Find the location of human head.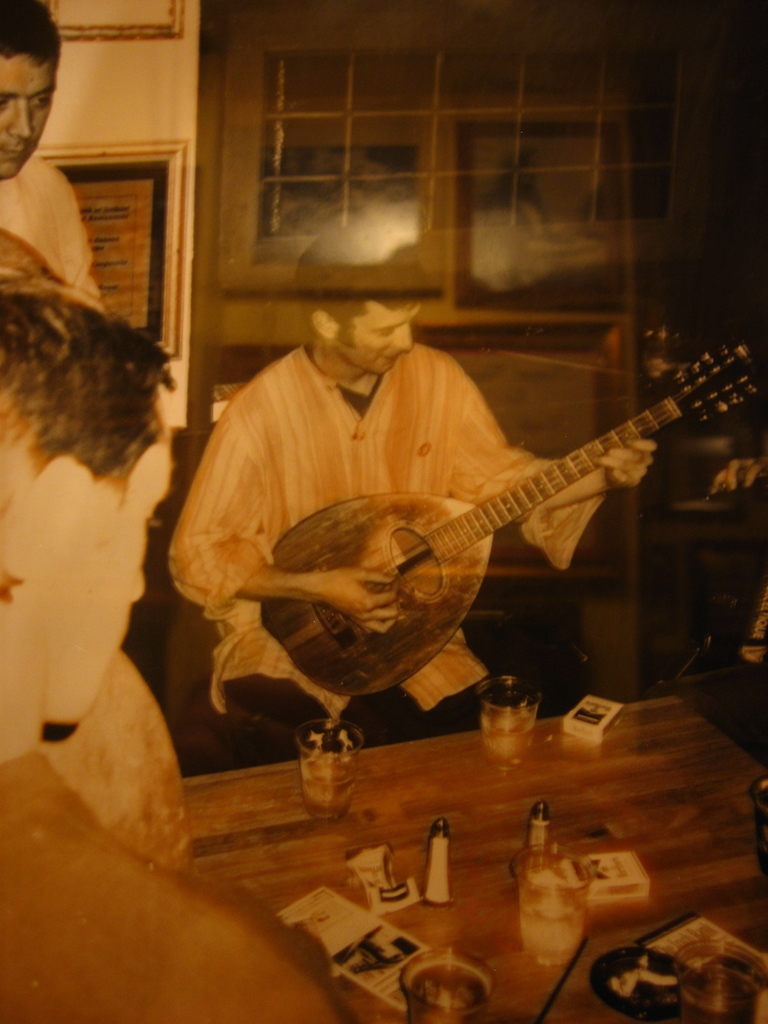
Location: 0,294,172,723.
